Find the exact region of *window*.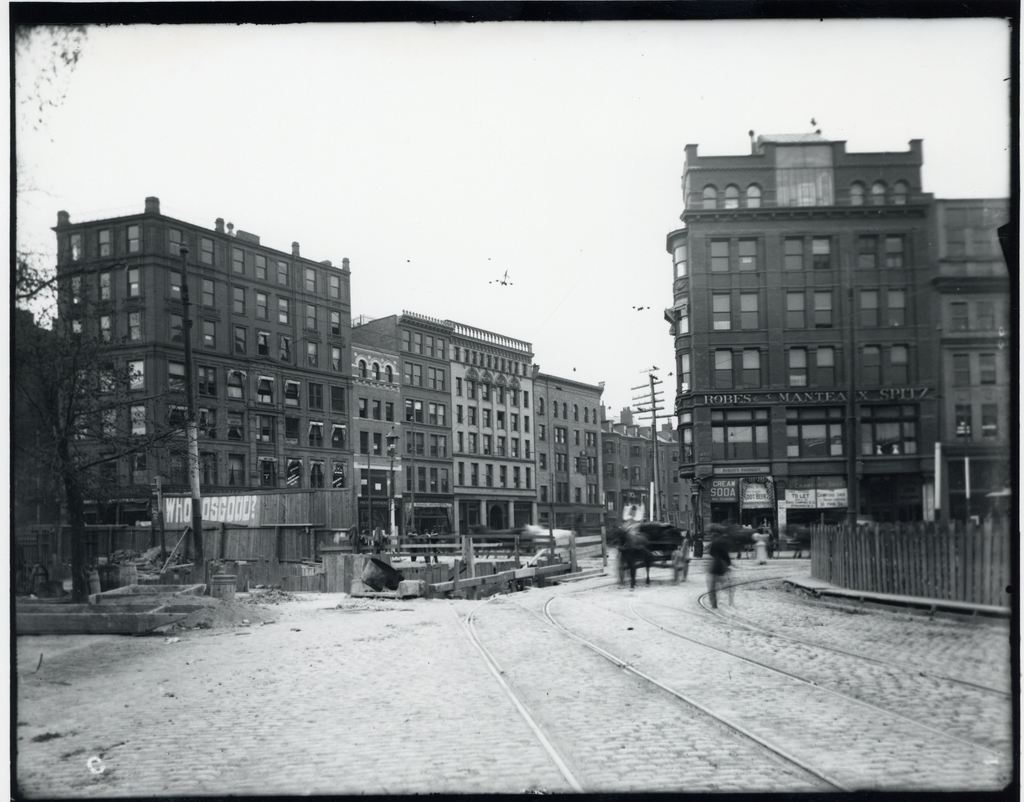
Exact region: detection(125, 225, 138, 257).
